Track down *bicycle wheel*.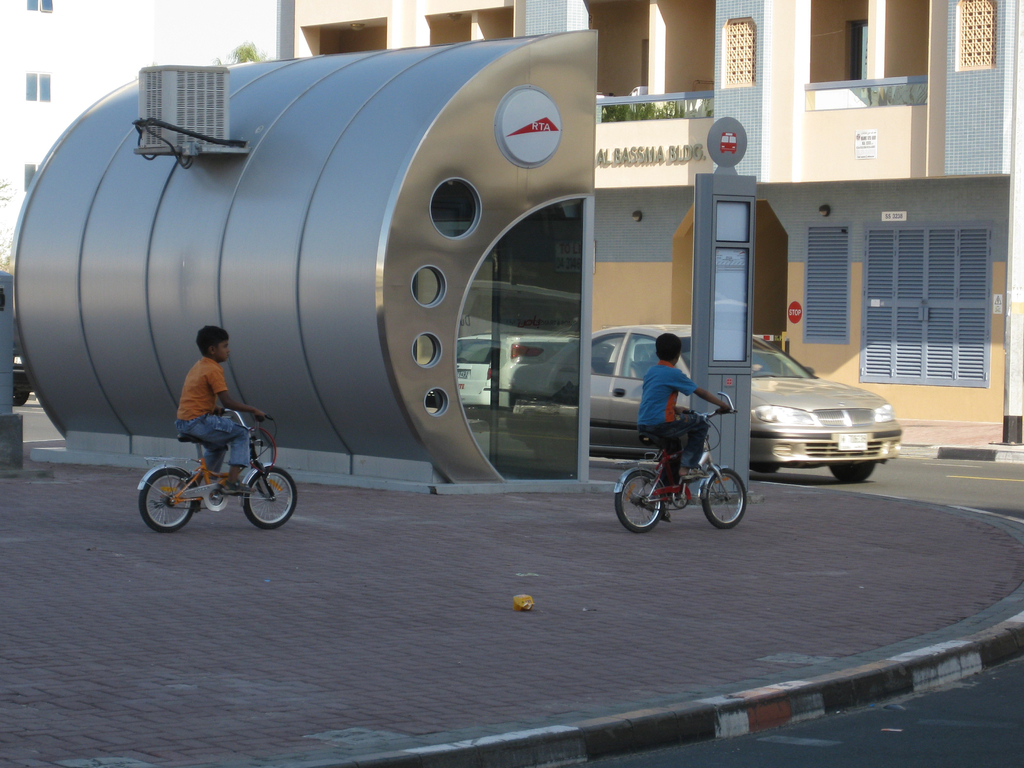
Tracked to x1=241 y1=467 x2=299 y2=529.
